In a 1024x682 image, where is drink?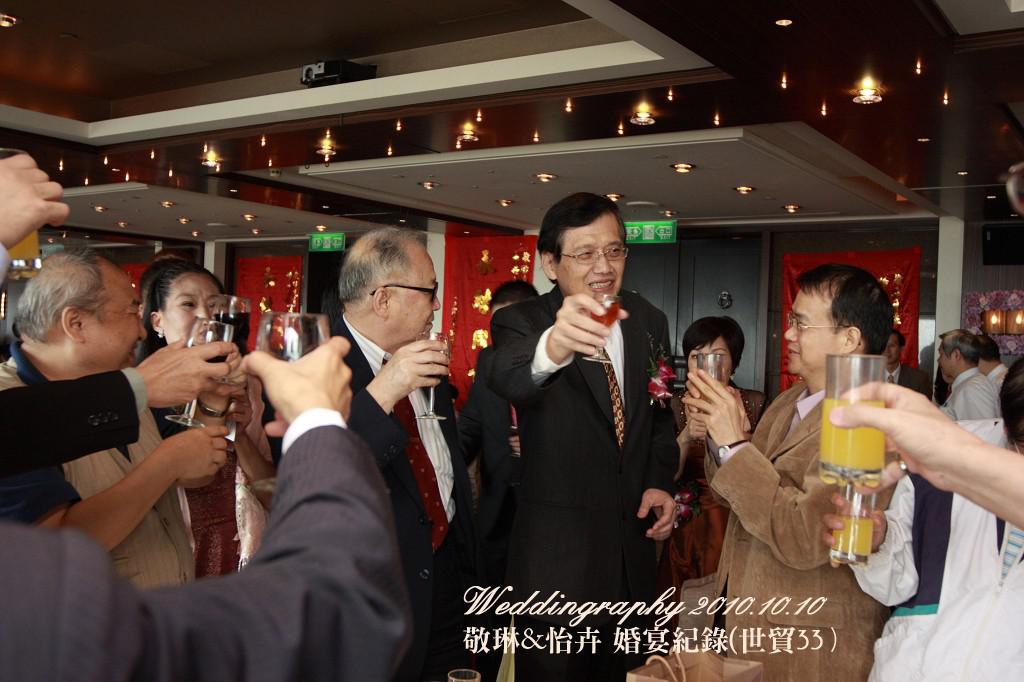
(828, 513, 873, 556).
